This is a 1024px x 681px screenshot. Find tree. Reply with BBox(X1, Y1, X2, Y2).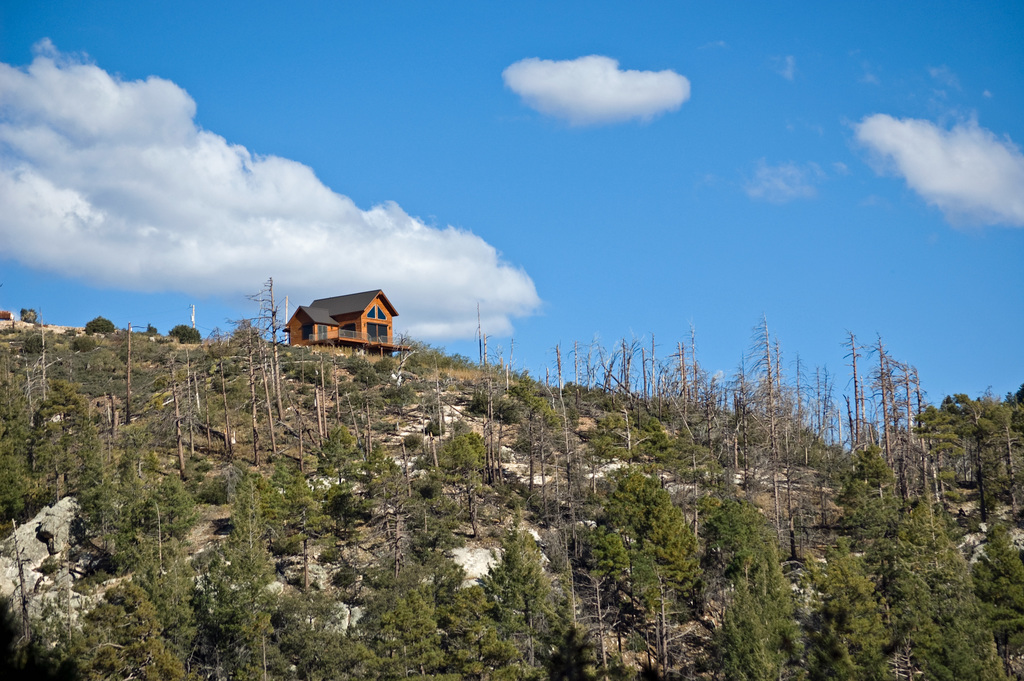
BBox(917, 387, 1023, 524).
